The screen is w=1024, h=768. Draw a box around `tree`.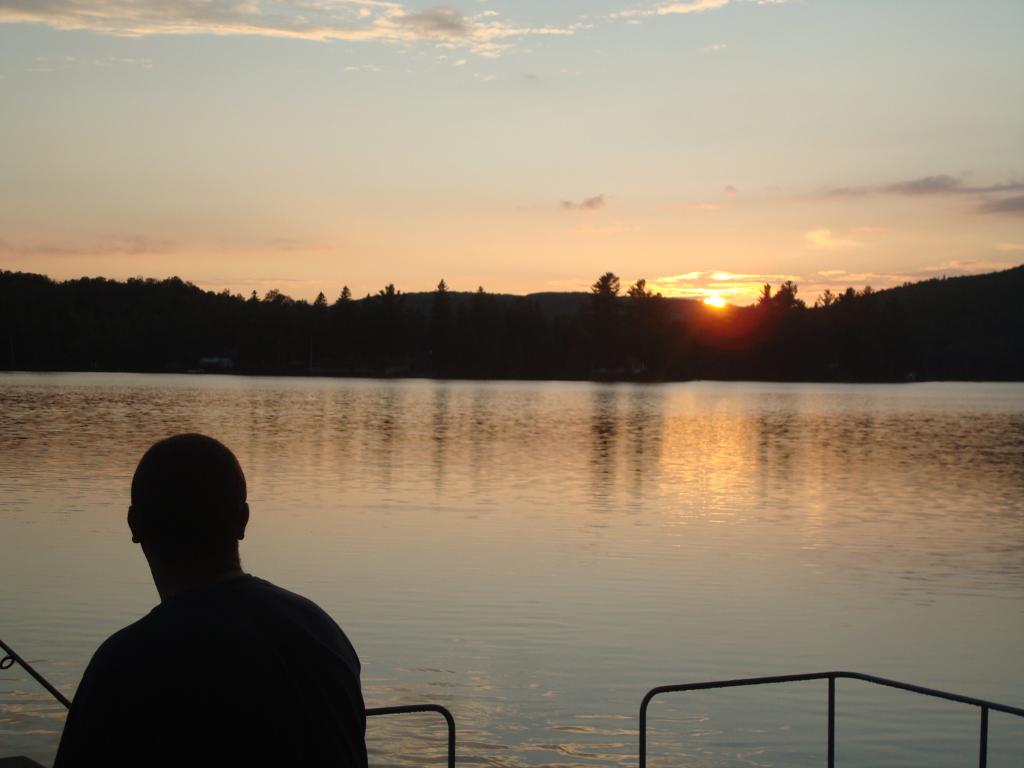
pyautogui.locateOnScreen(773, 277, 808, 313).
